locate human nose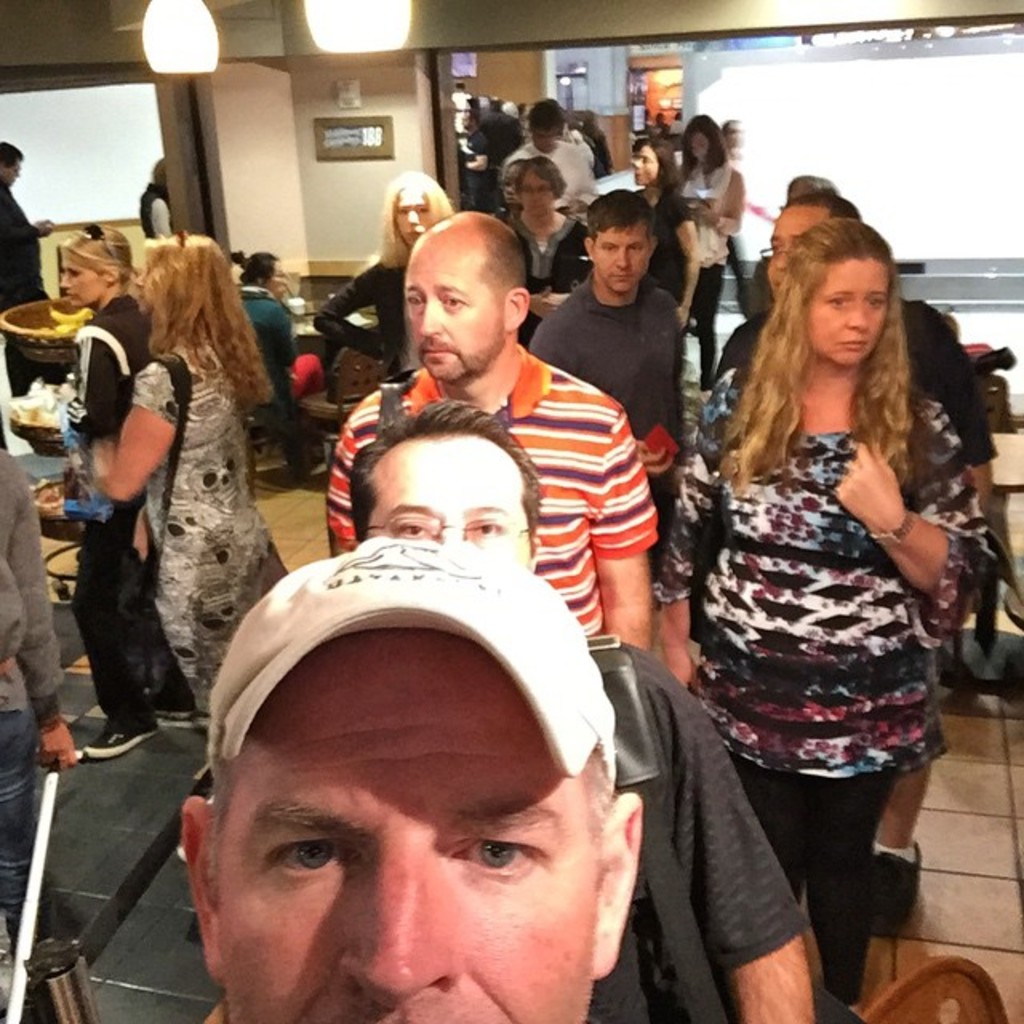
{"x1": 334, "y1": 883, "x2": 456, "y2": 1006}
